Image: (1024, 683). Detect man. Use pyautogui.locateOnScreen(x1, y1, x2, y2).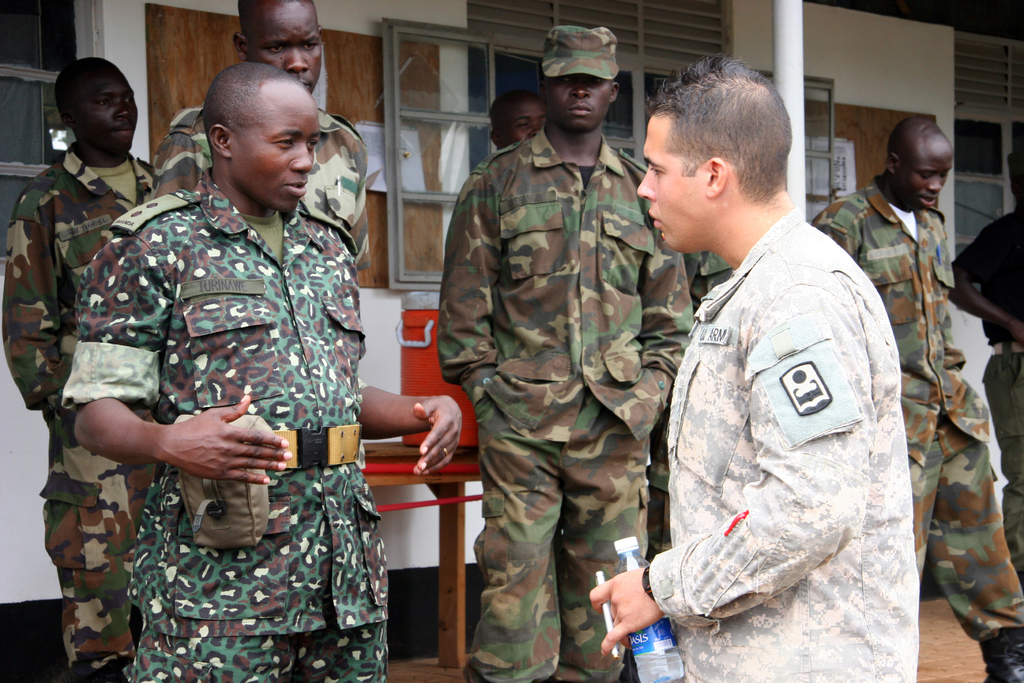
pyautogui.locateOnScreen(0, 57, 159, 682).
